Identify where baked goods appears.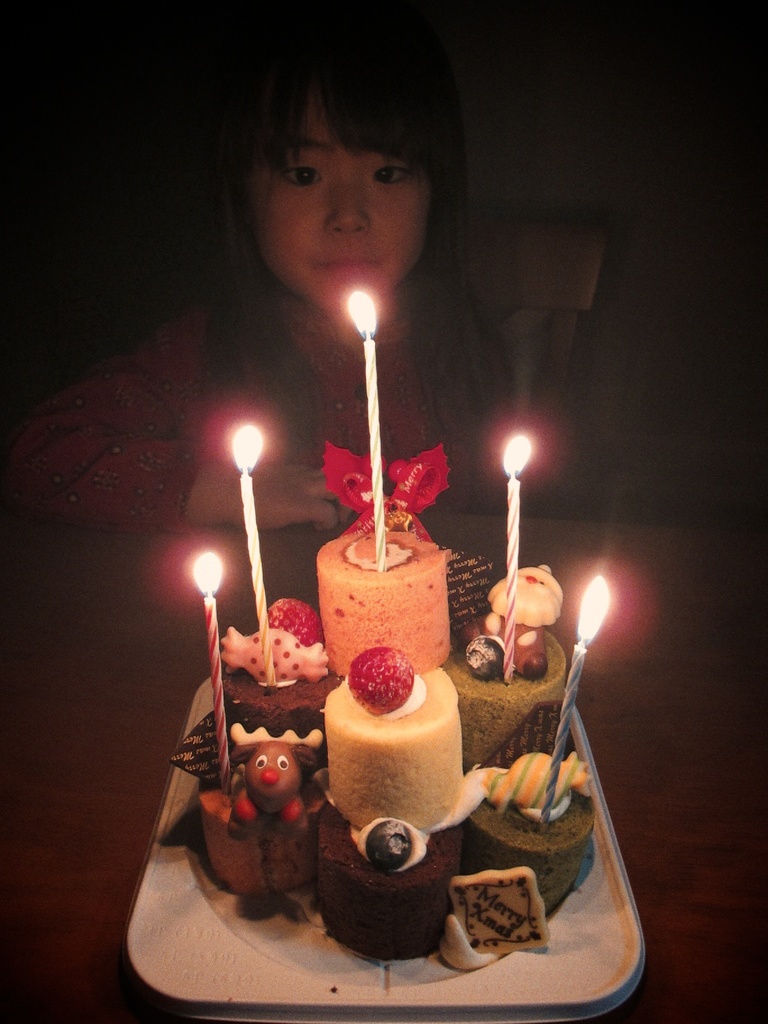
Appears at bbox=(165, 517, 606, 970).
